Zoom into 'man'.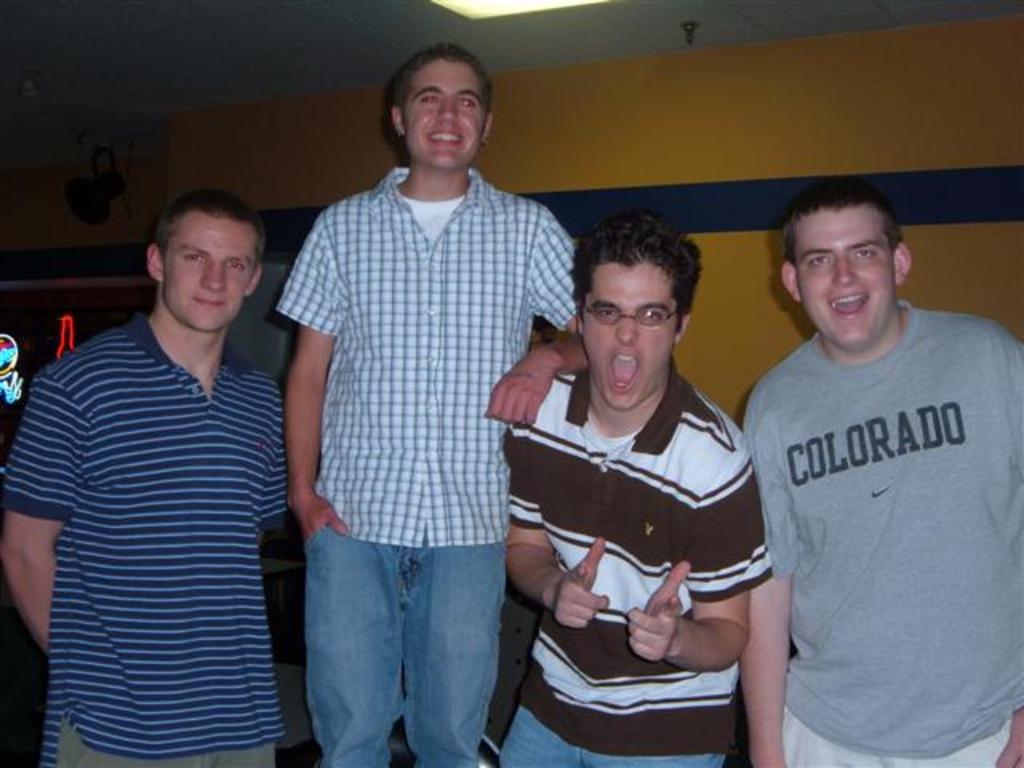
Zoom target: 0,187,291,766.
